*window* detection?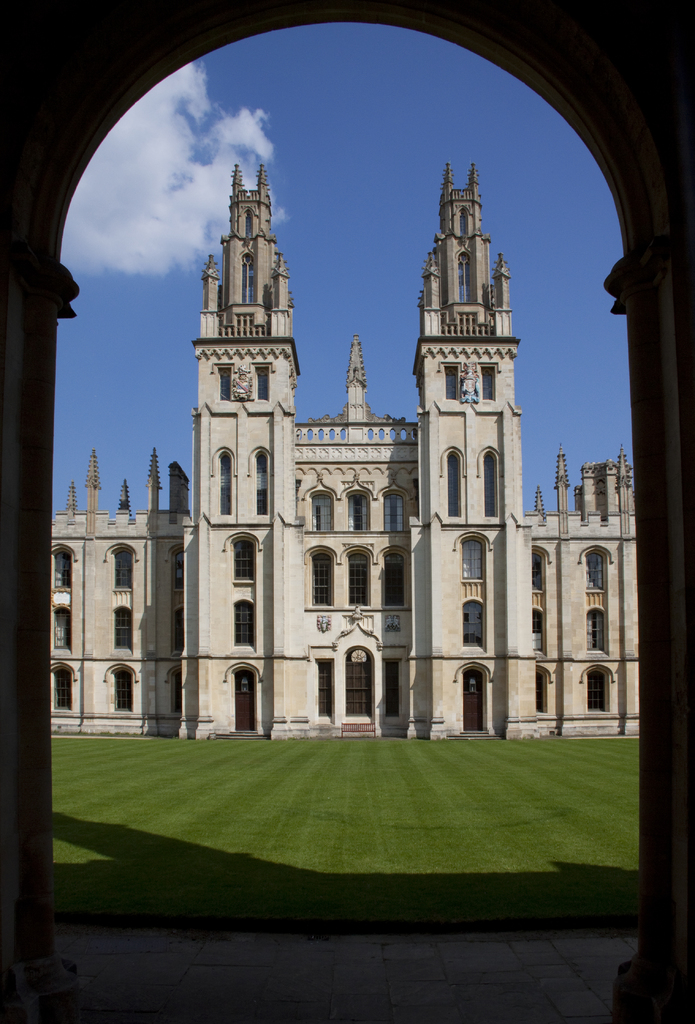
[168, 664, 182, 716]
